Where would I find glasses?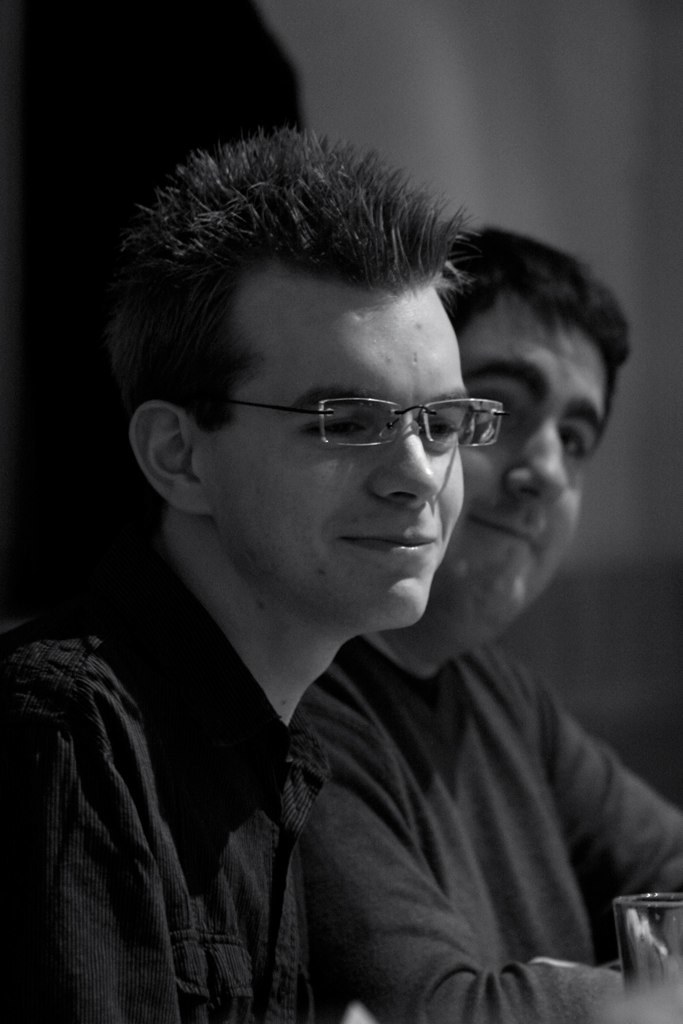
At (202,396,507,451).
